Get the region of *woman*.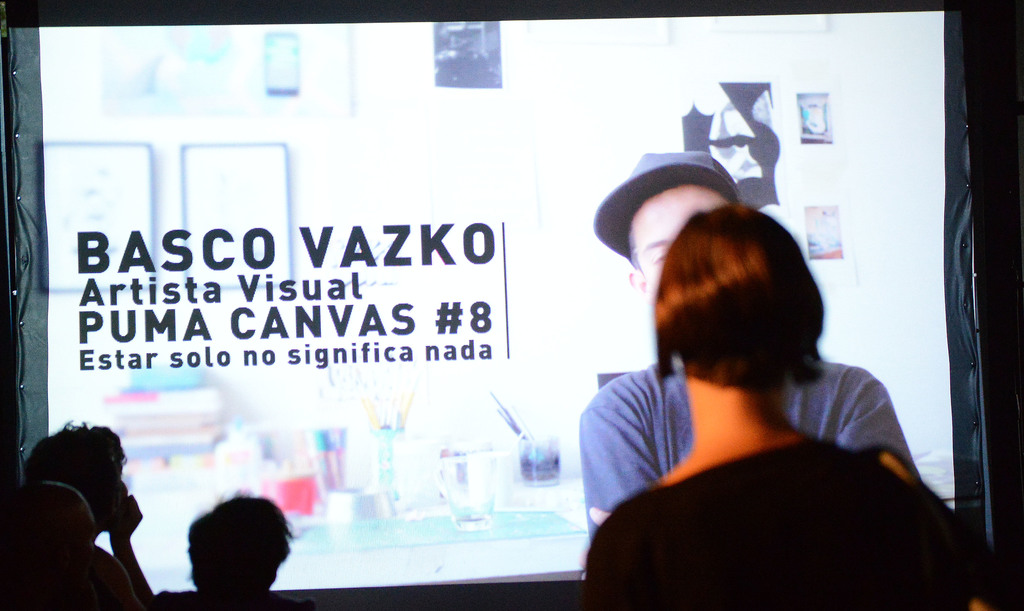
bbox=(568, 163, 959, 609).
